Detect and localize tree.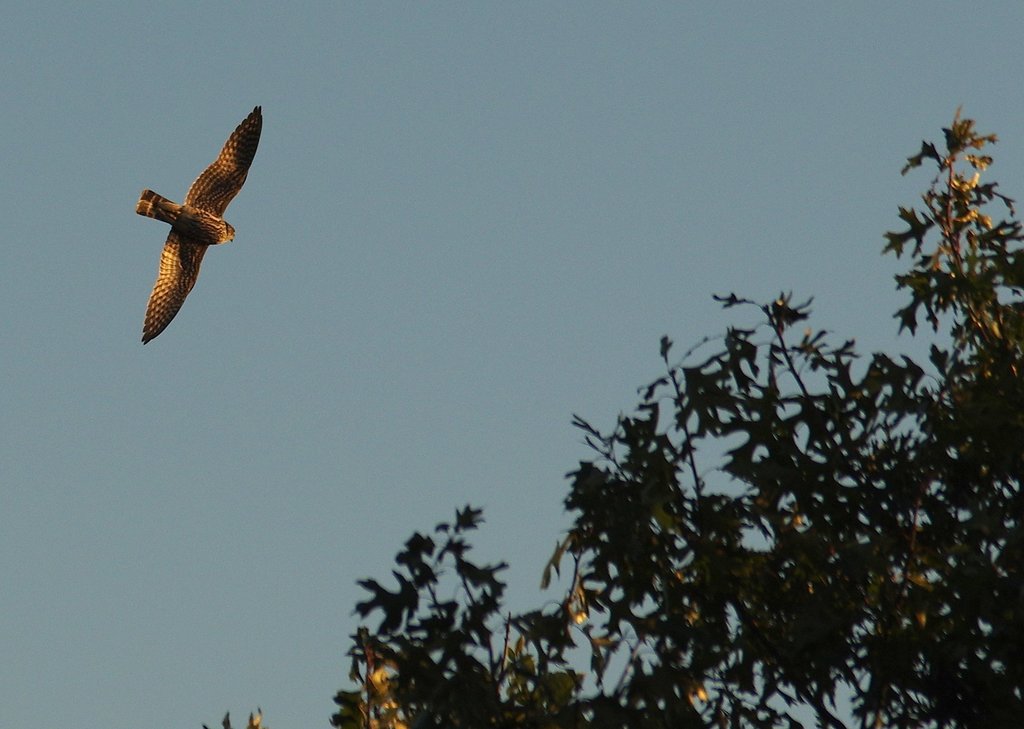
Localized at 200,107,1023,728.
